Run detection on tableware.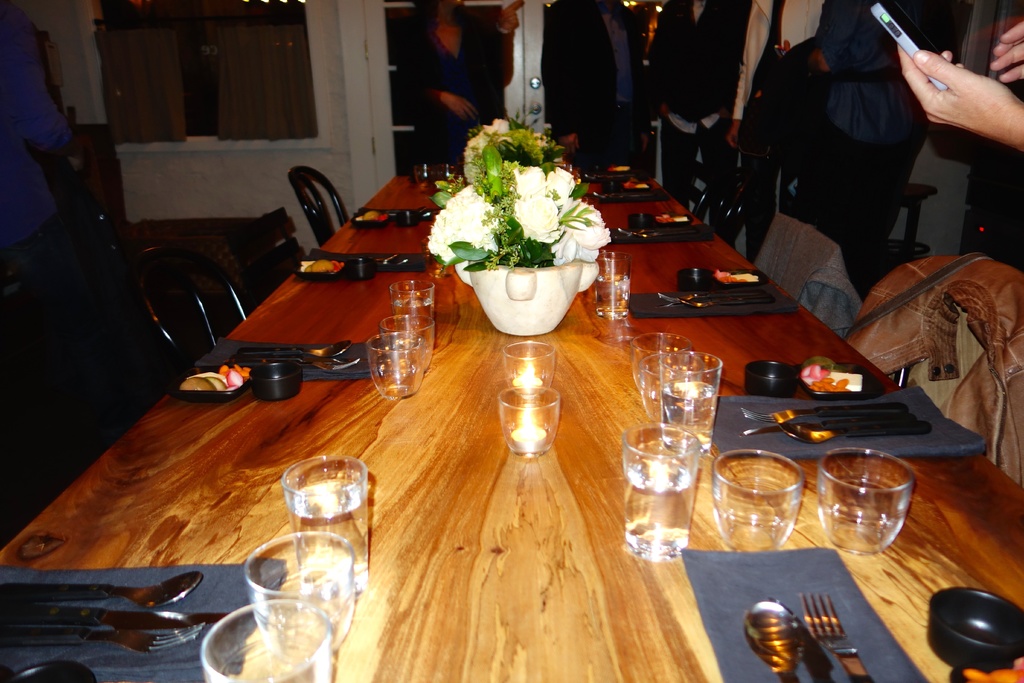
Result: x1=630 y1=334 x2=684 y2=396.
